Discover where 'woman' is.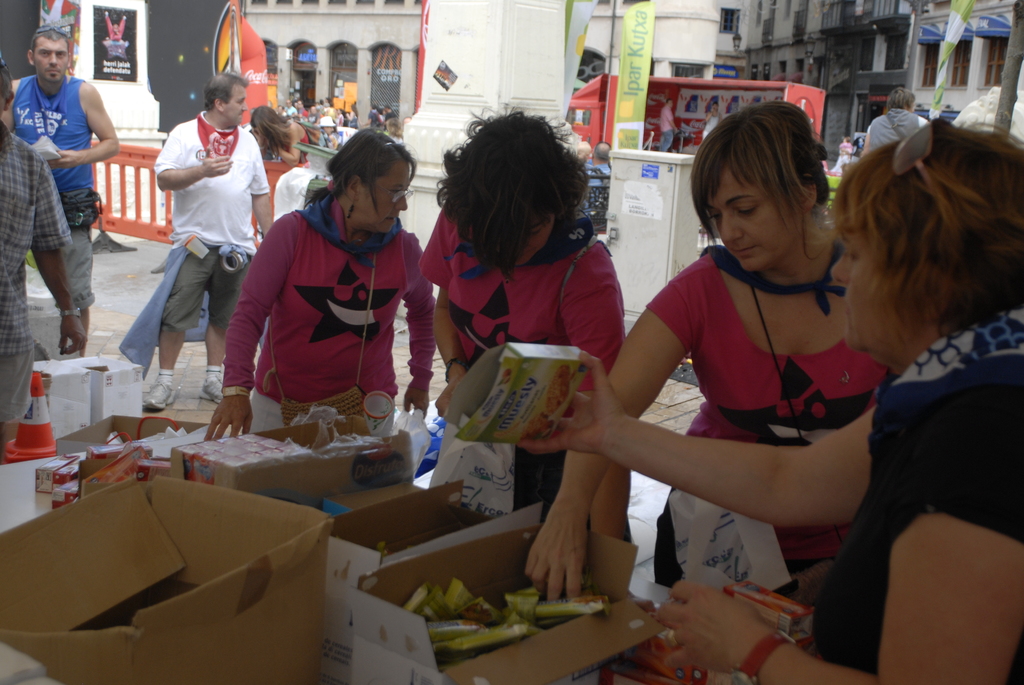
Discovered at crop(188, 119, 443, 445).
